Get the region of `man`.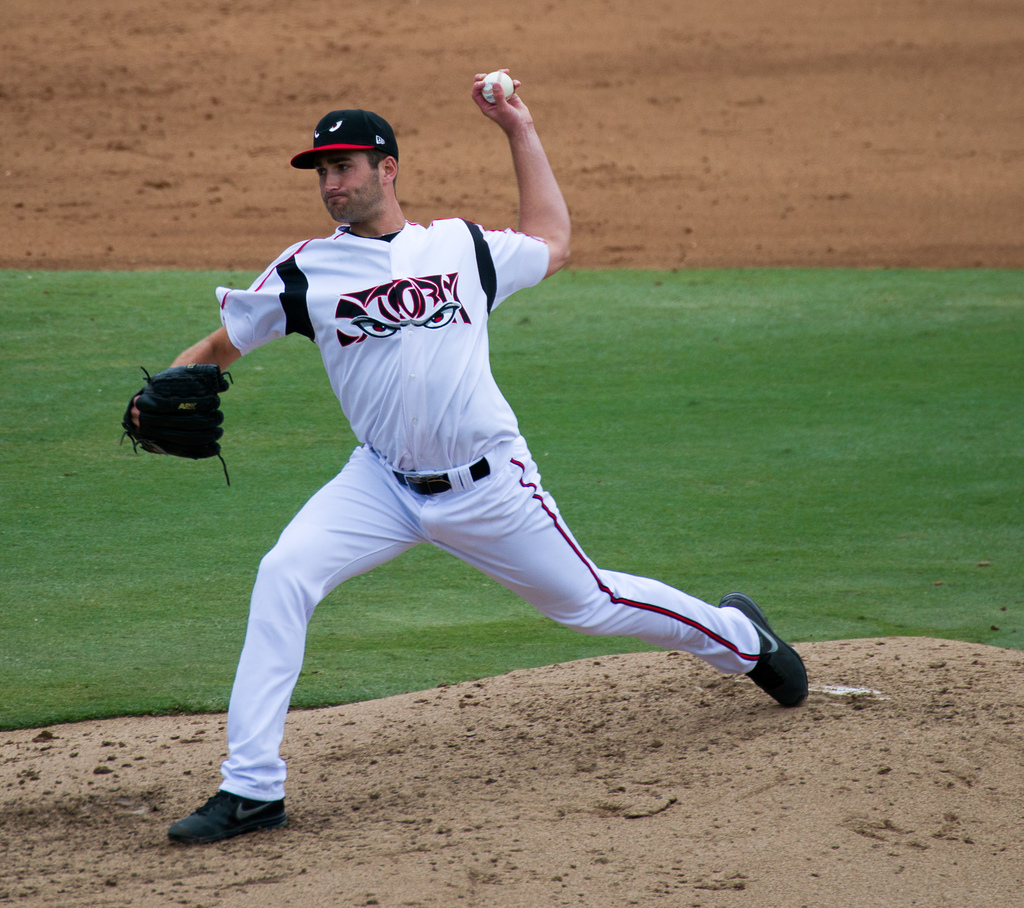
{"x1": 164, "y1": 102, "x2": 776, "y2": 820}.
